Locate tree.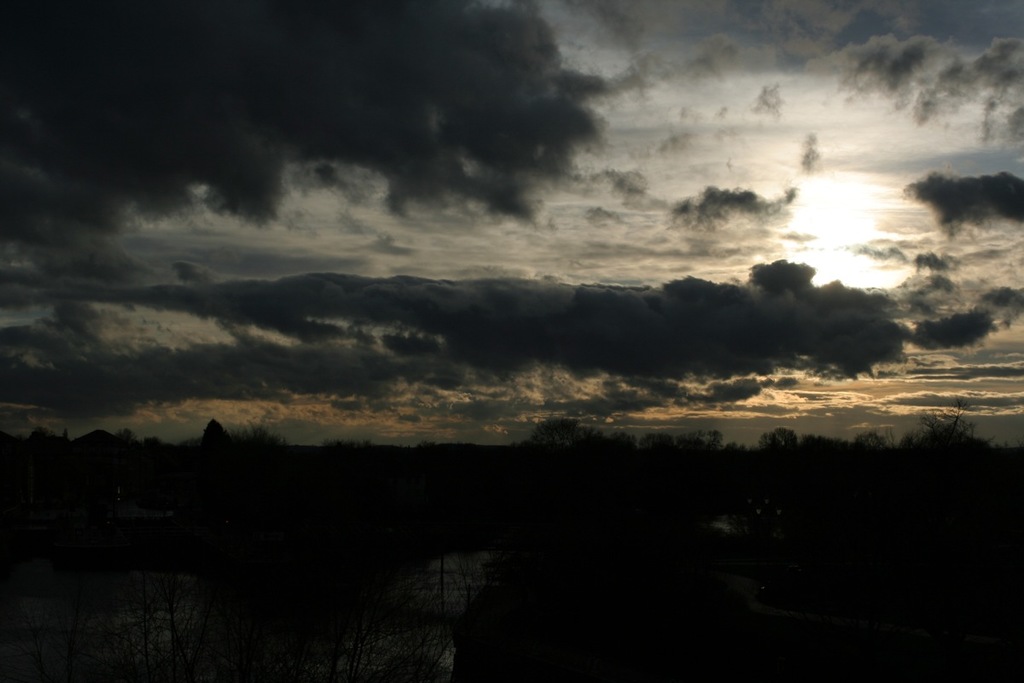
Bounding box: <bbox>202, 413, 283, 454</bbox>.
